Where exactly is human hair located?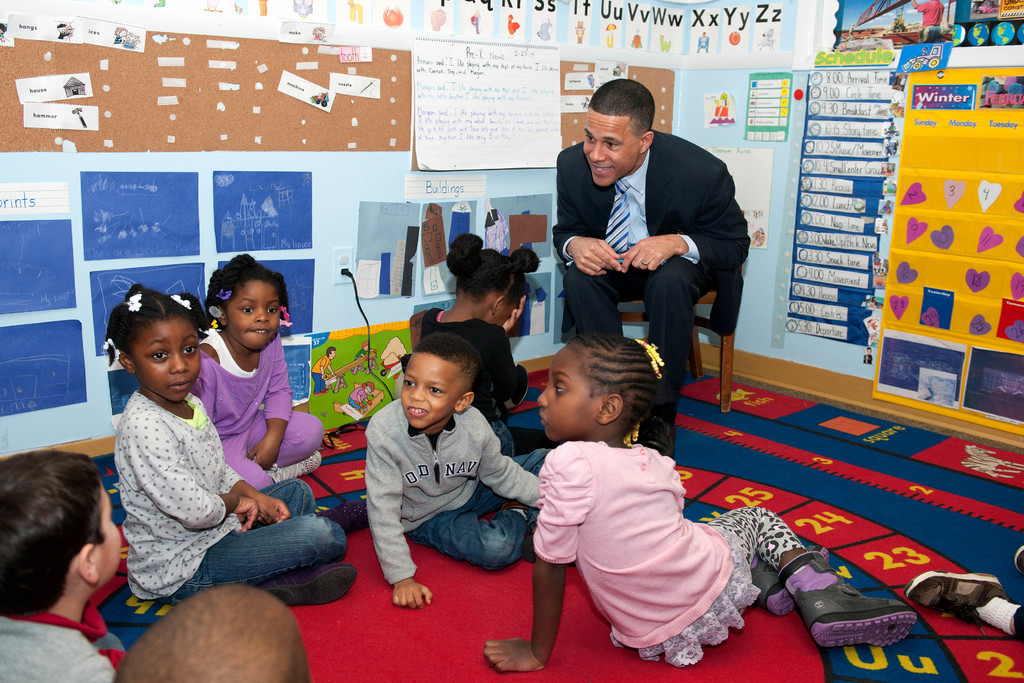
Its bounding box is left=2, top=470, right=124, bottom=634.
